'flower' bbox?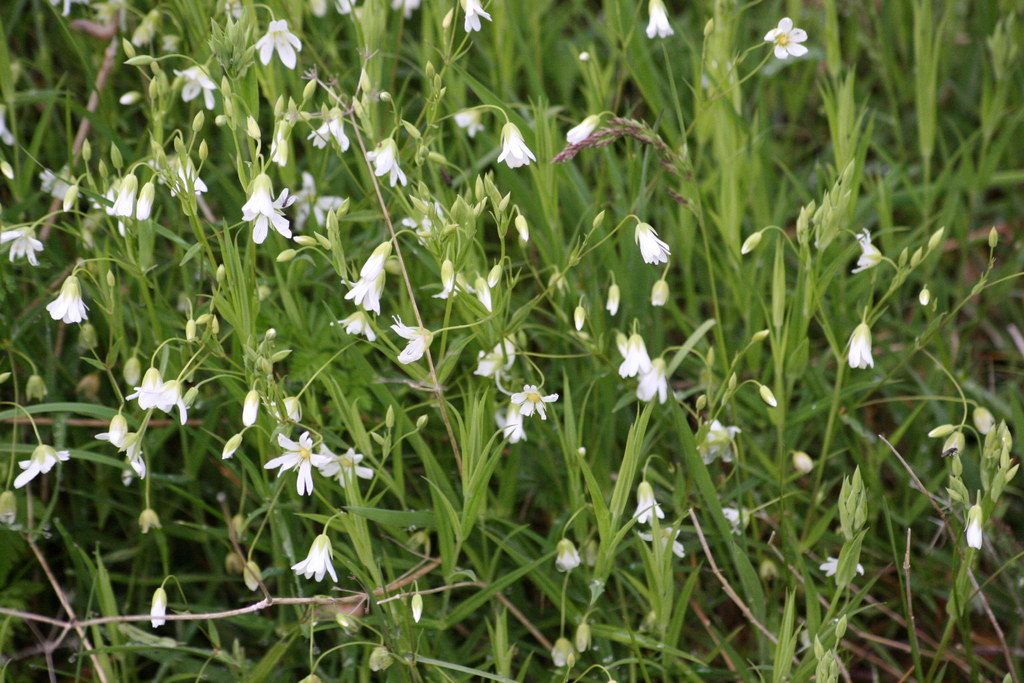
(x1=636, y1=220, x2=671, y2=267)
